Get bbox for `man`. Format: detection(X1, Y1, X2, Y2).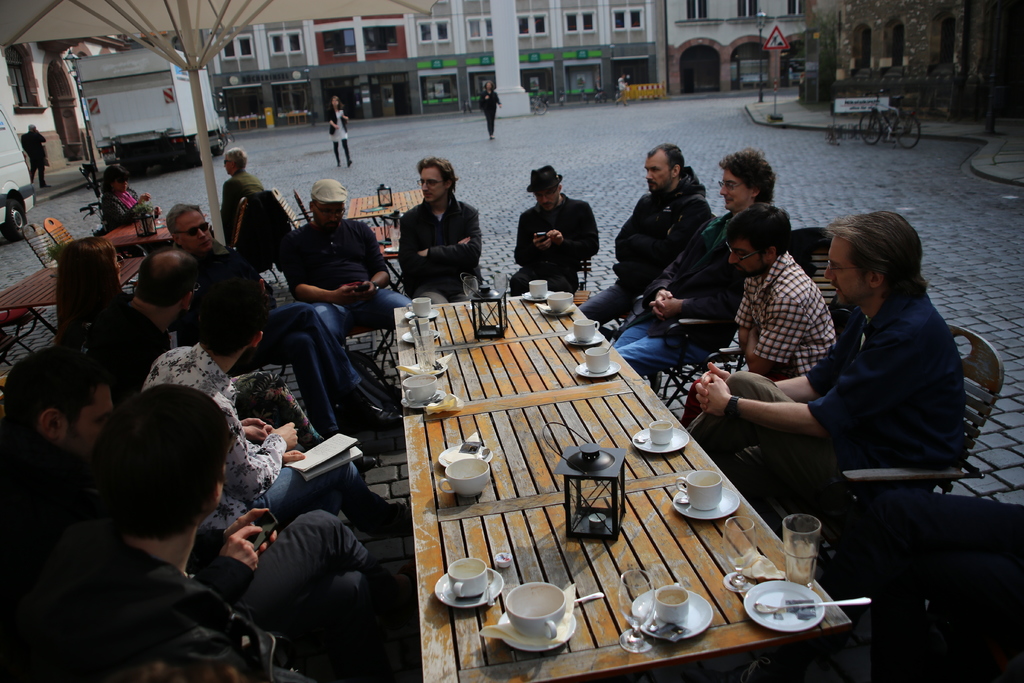
detection(391, 156, 483, 308).
